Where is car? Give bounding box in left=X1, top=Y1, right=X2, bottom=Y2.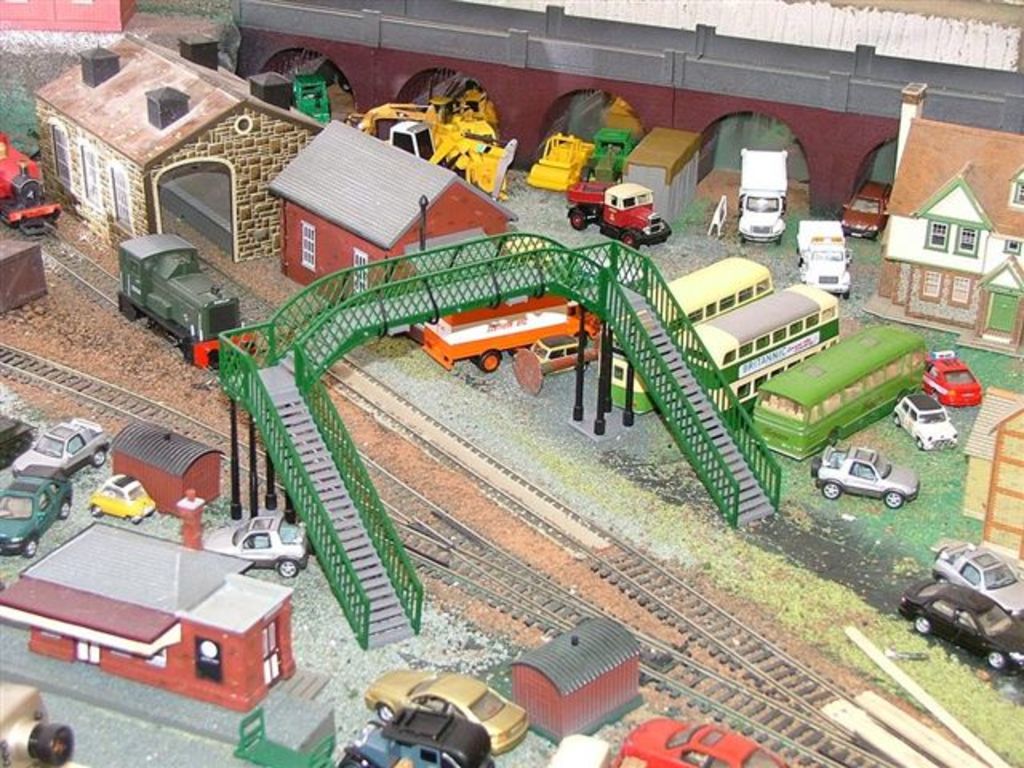
left=898, top=574, right=1022, bottom=672.
